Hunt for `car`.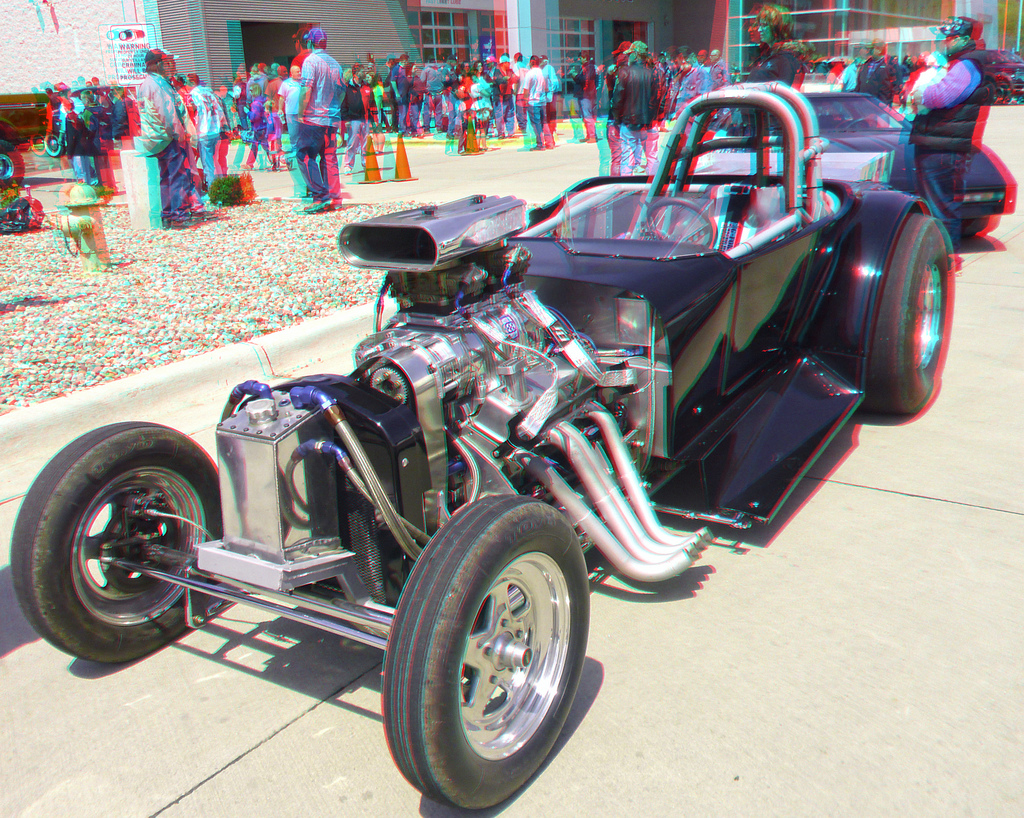
Hunted down at box(10, 79, 954, 812).
